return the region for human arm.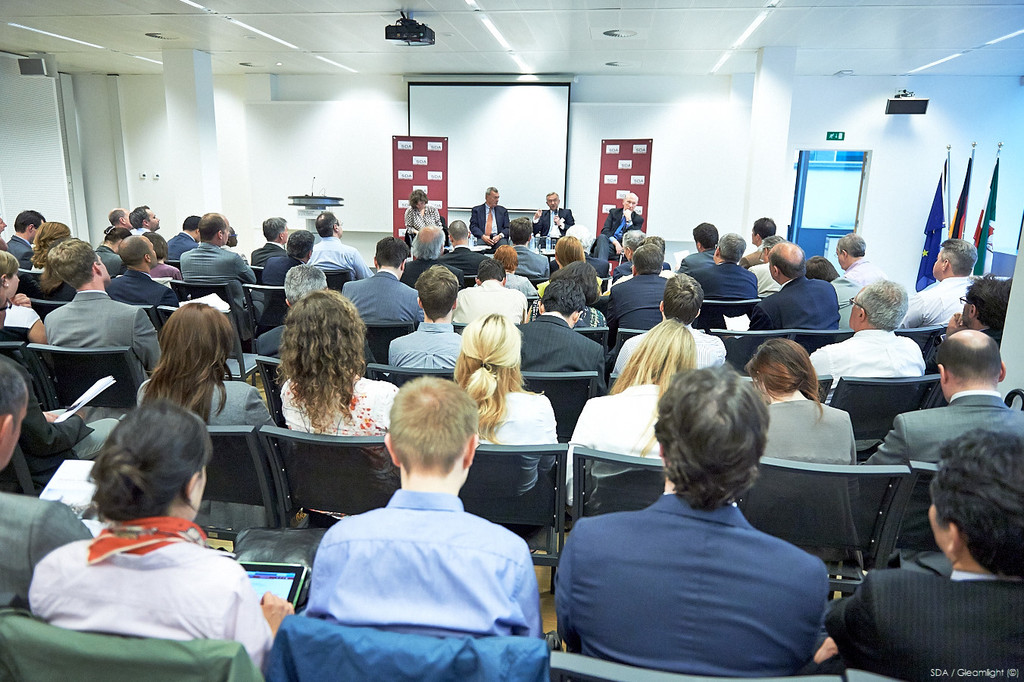
l=14, t=293, r=37, b=309.
